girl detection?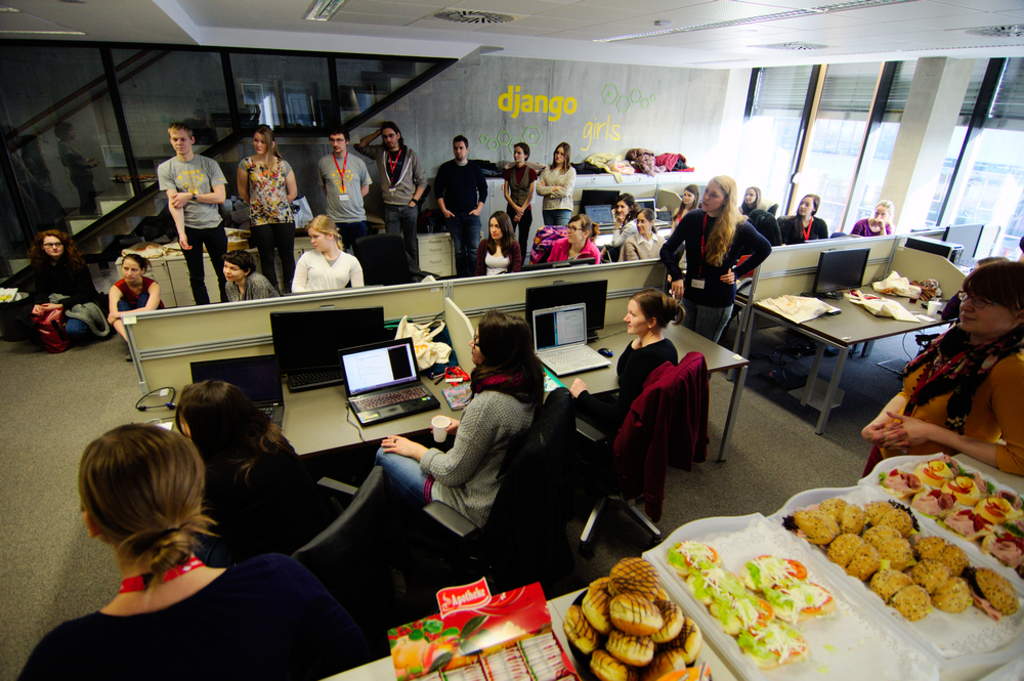
616:205:666:255
